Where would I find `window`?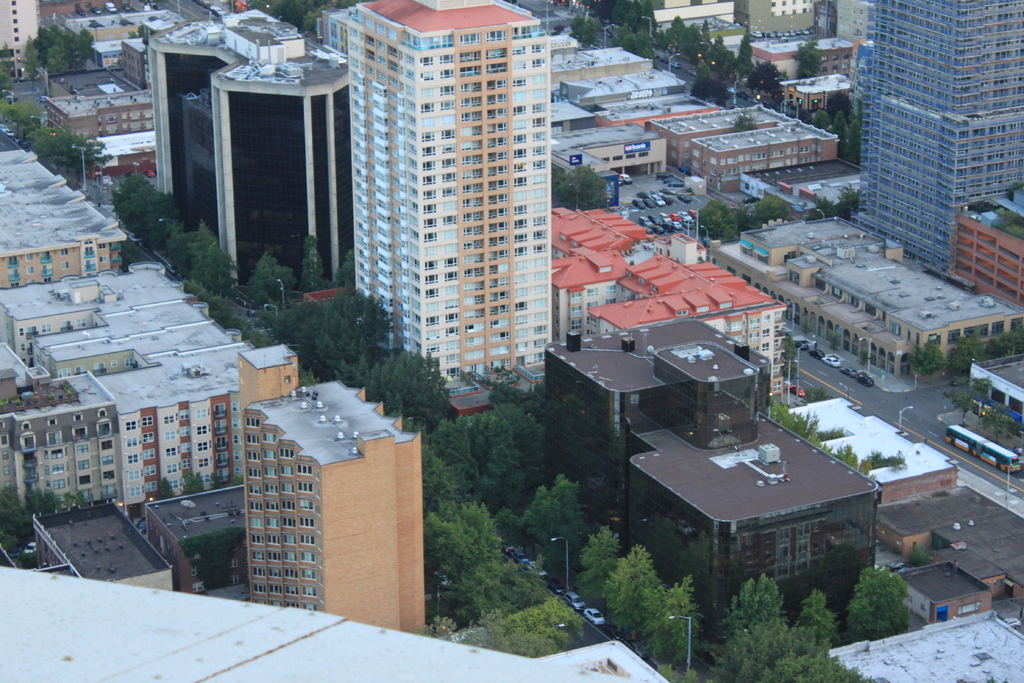
At <region>440, 158, 454, 168</region>.
